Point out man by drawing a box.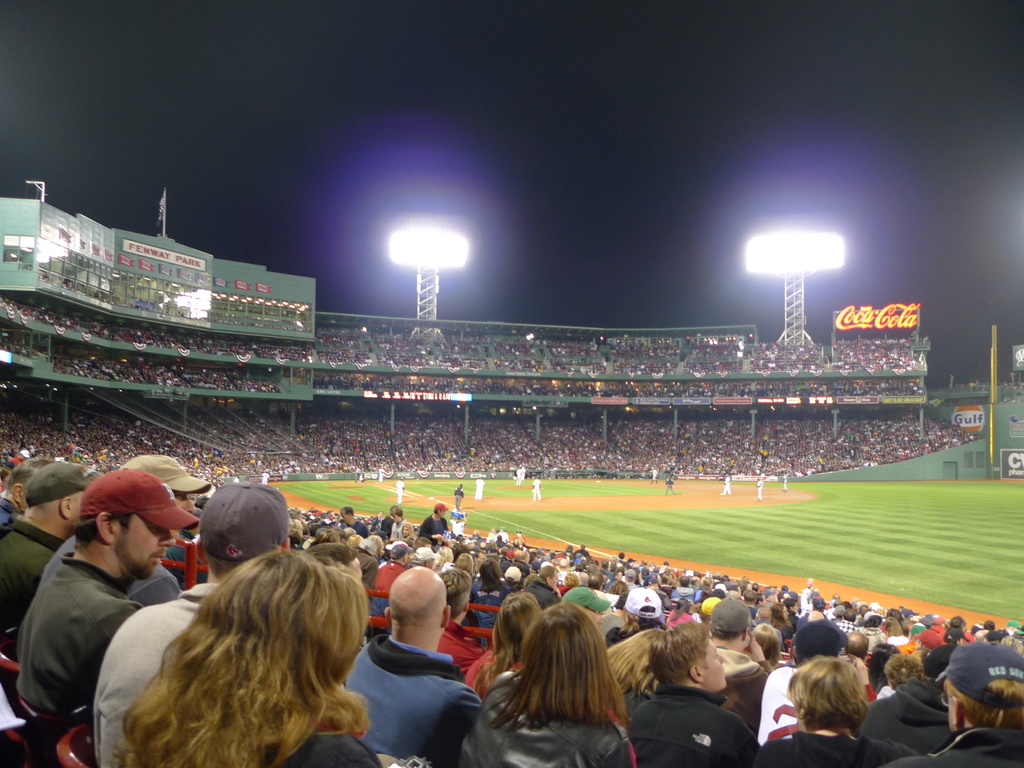
(521,464,530,479).
